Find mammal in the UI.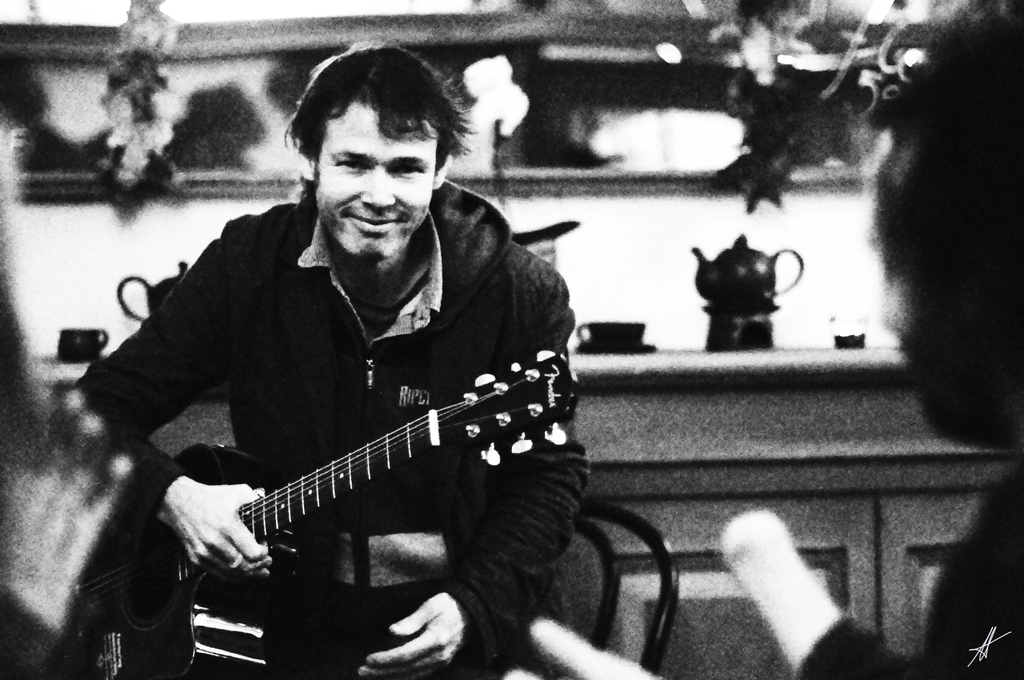
UI element at 91 149 625 672.
